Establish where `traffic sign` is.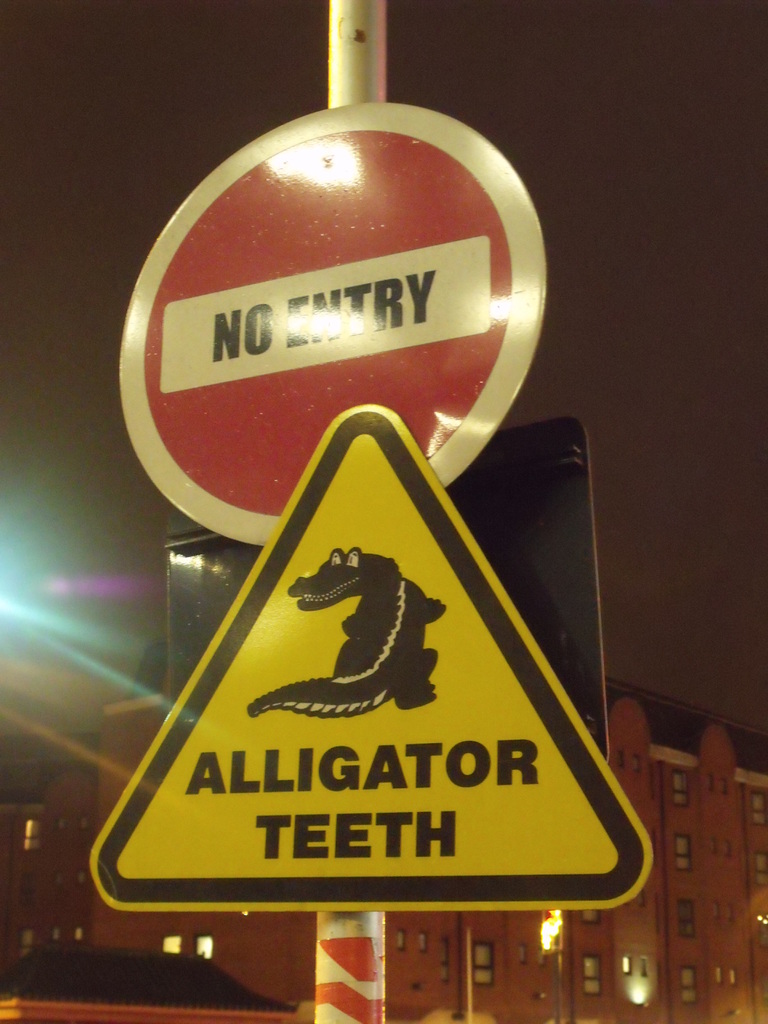
Established at bbox=(114, 99, 553, 541).
